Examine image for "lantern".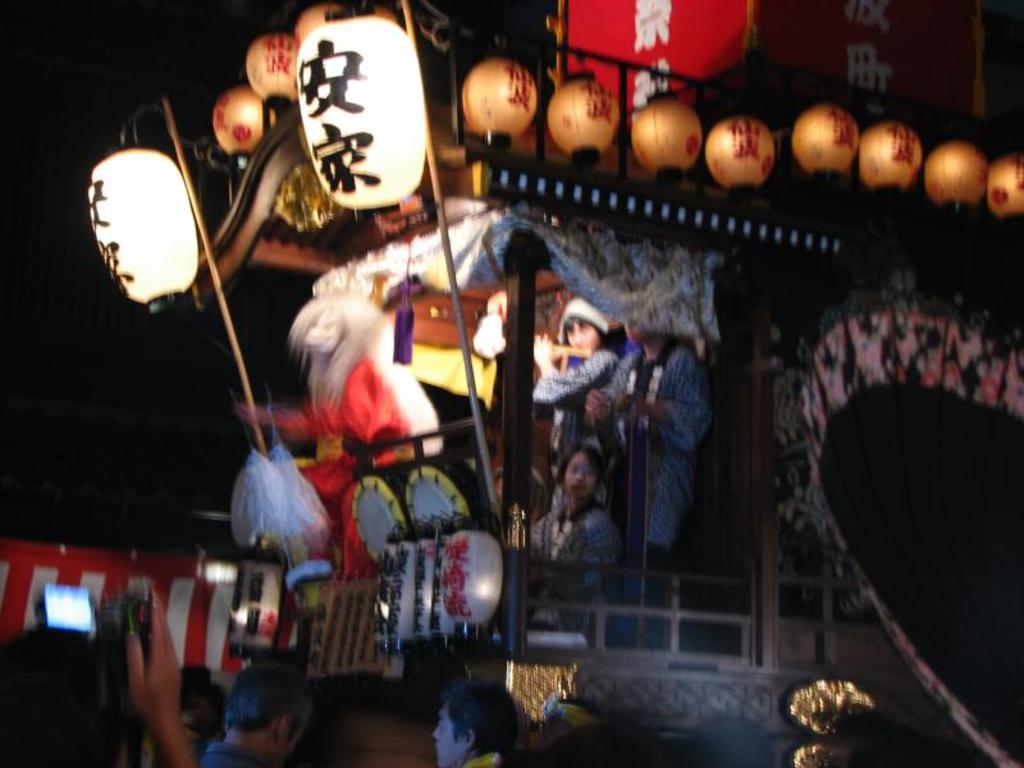
Examination result: crop(856, 122, 923, 196).
